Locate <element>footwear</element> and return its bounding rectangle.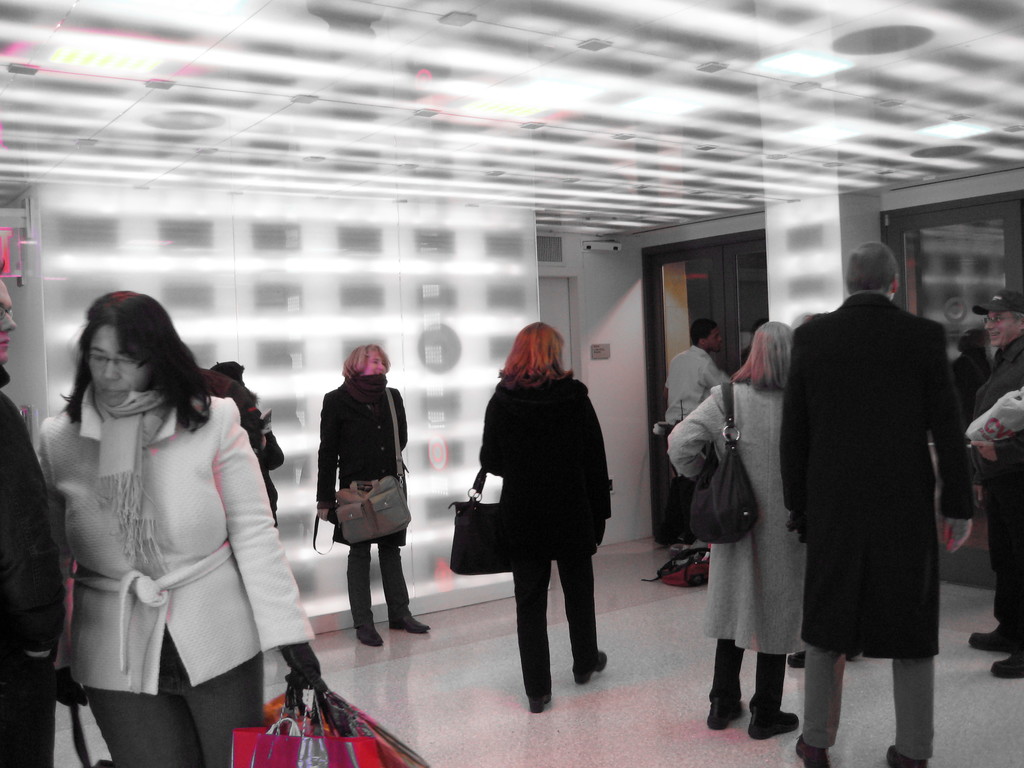
bbox=[705, 693, 744, 732].
